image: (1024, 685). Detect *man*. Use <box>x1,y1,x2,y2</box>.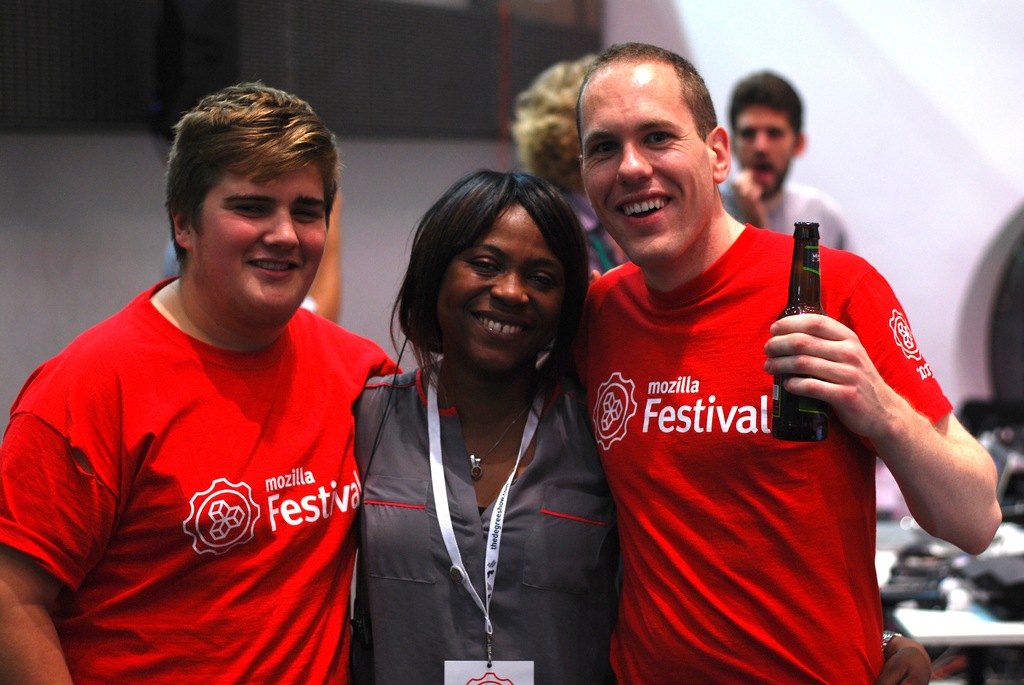
<box>19,84,395,684</box>.
